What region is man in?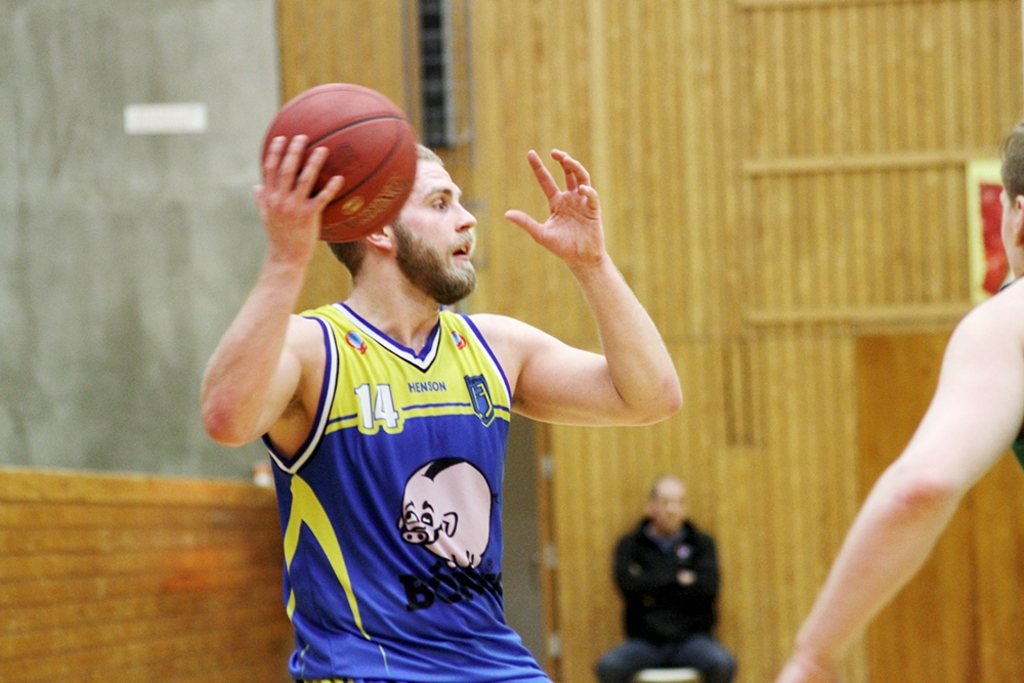
[x1=774, y1=118, x2=1023, y2=682].
